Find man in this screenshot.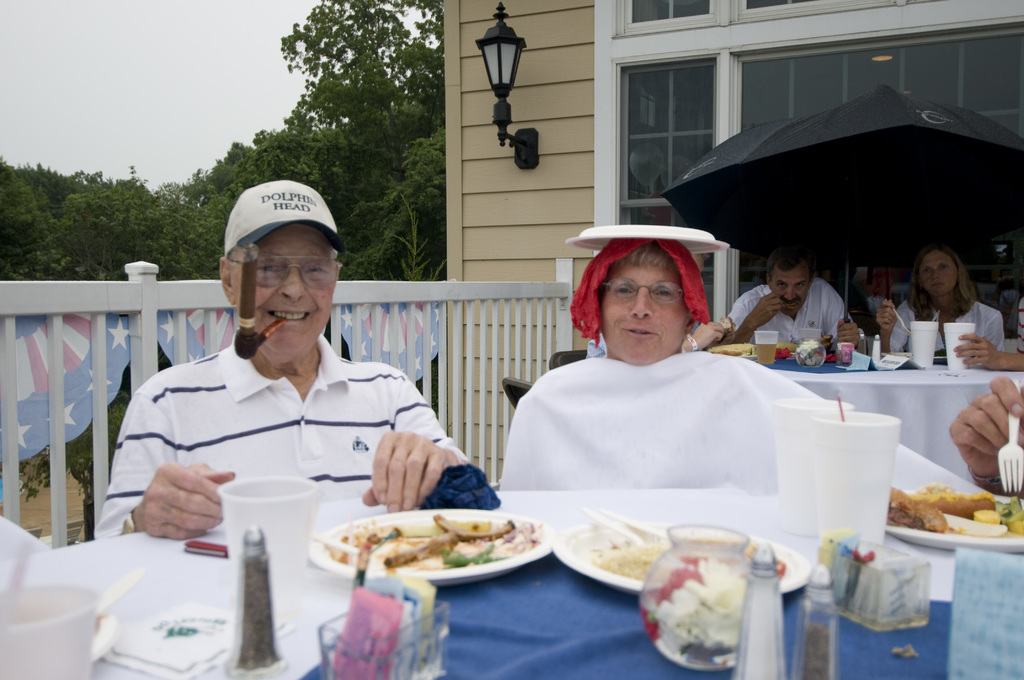
The bounding box for man is 102 193 481 534.
